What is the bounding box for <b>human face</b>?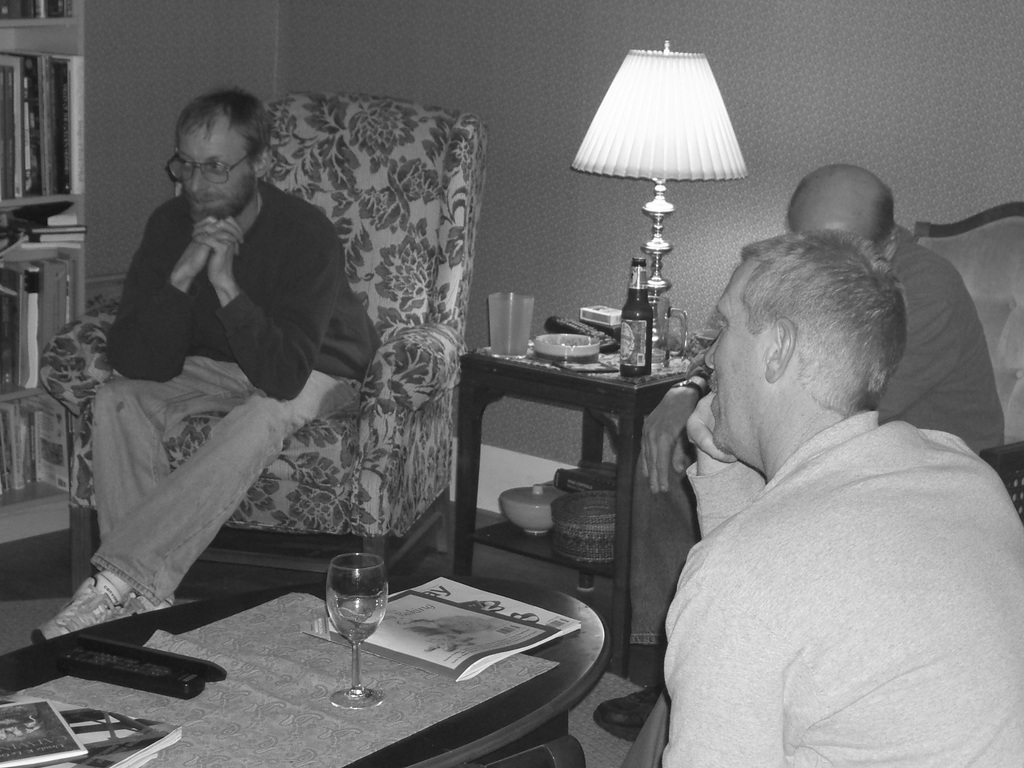
(707,255,771,447).
